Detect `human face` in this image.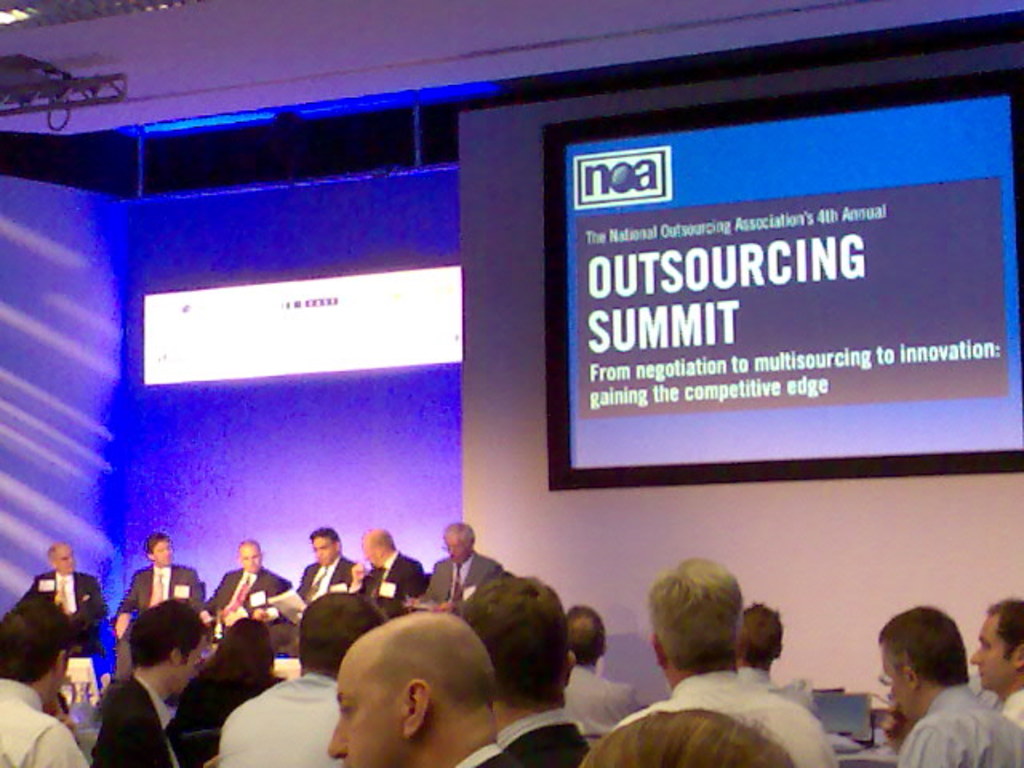
Detection: bbox=(880, 645, 918, 717).
